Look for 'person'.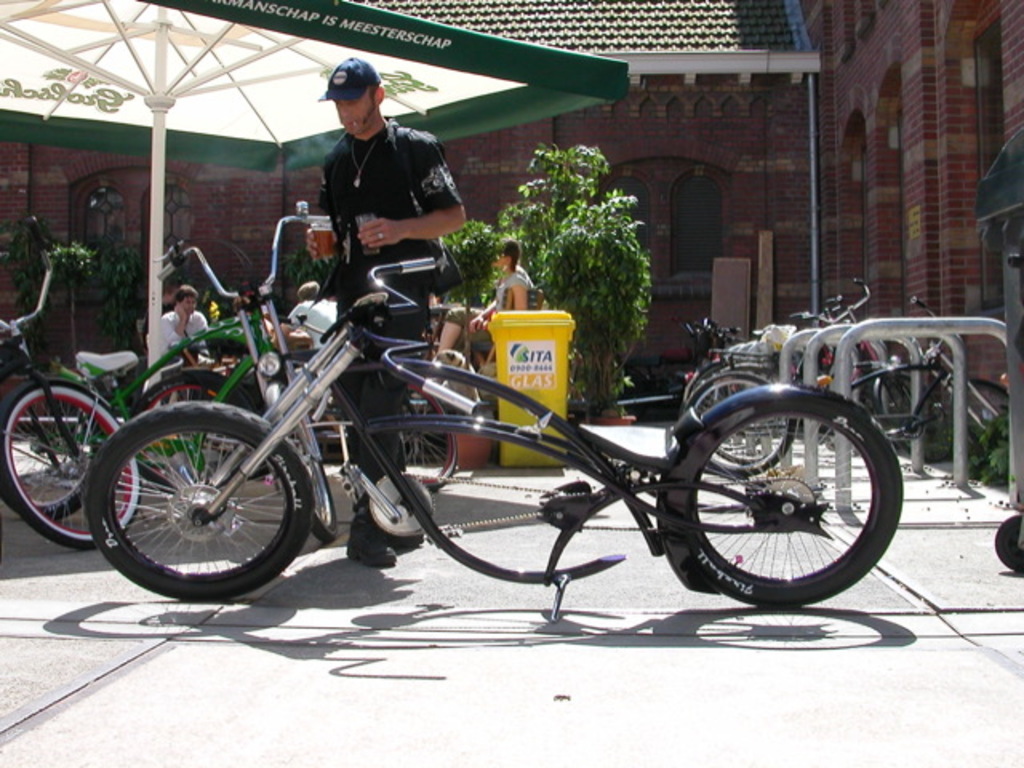
Found: x1=426 y1=229 x2=534 y2=366.
